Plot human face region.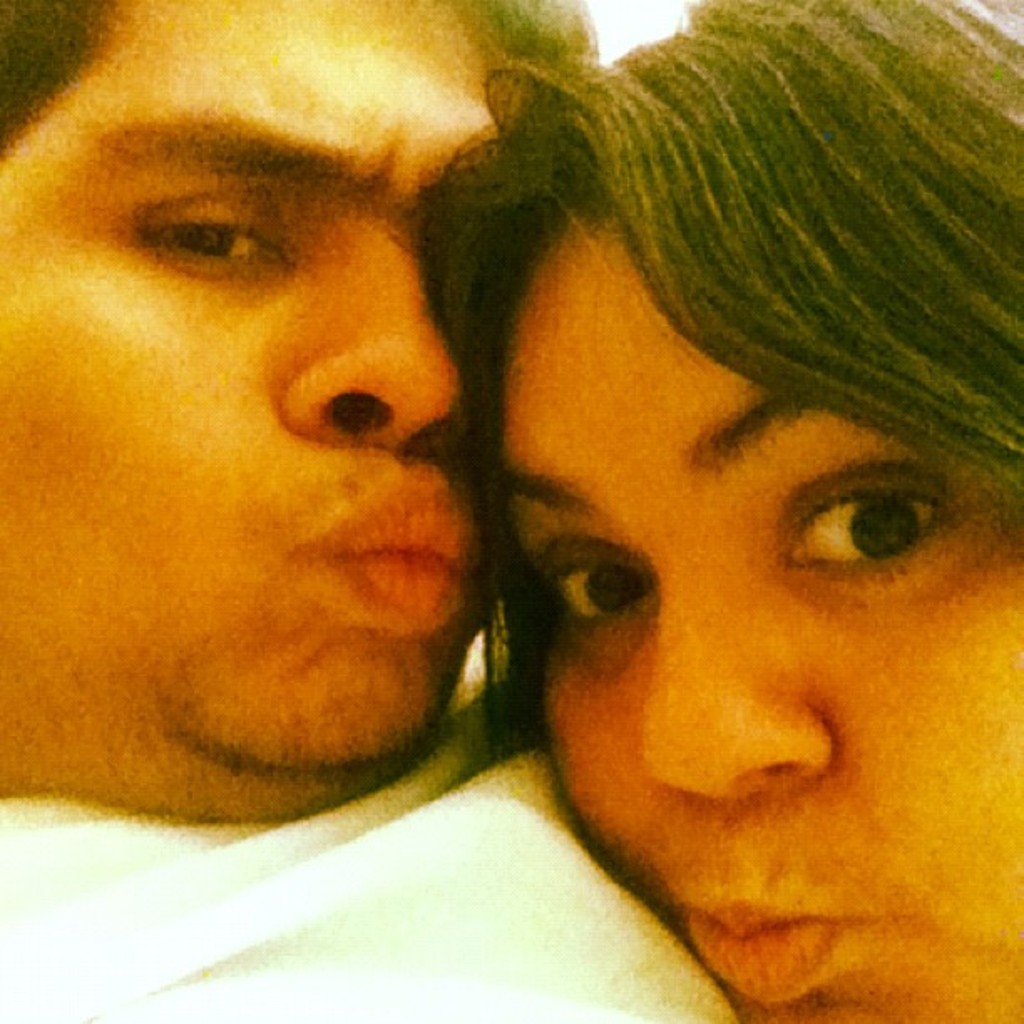
Plotted at 0,0,500,761.
